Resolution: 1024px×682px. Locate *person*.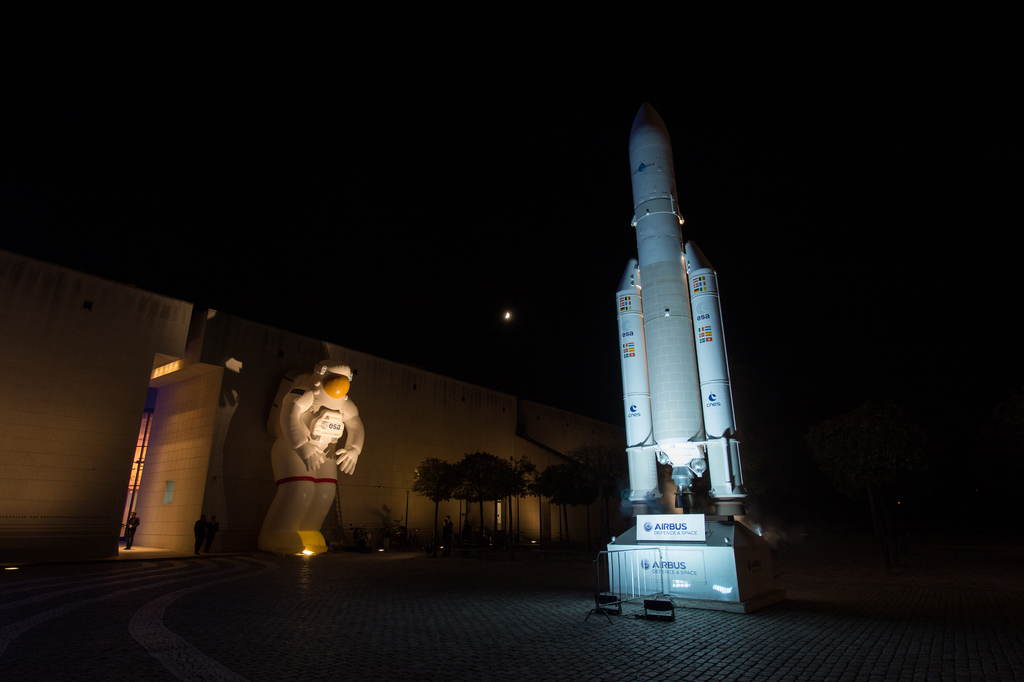
select_region(207, 515, 220, 551).
